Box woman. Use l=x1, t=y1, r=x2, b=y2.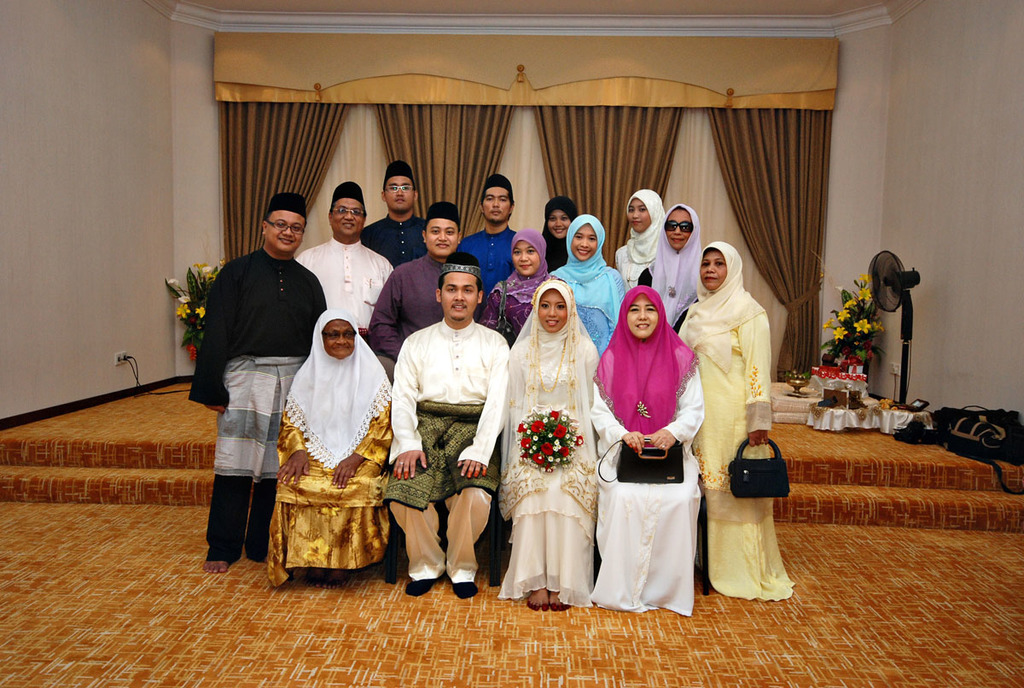
l=541, t=190, r=579, b=260.
